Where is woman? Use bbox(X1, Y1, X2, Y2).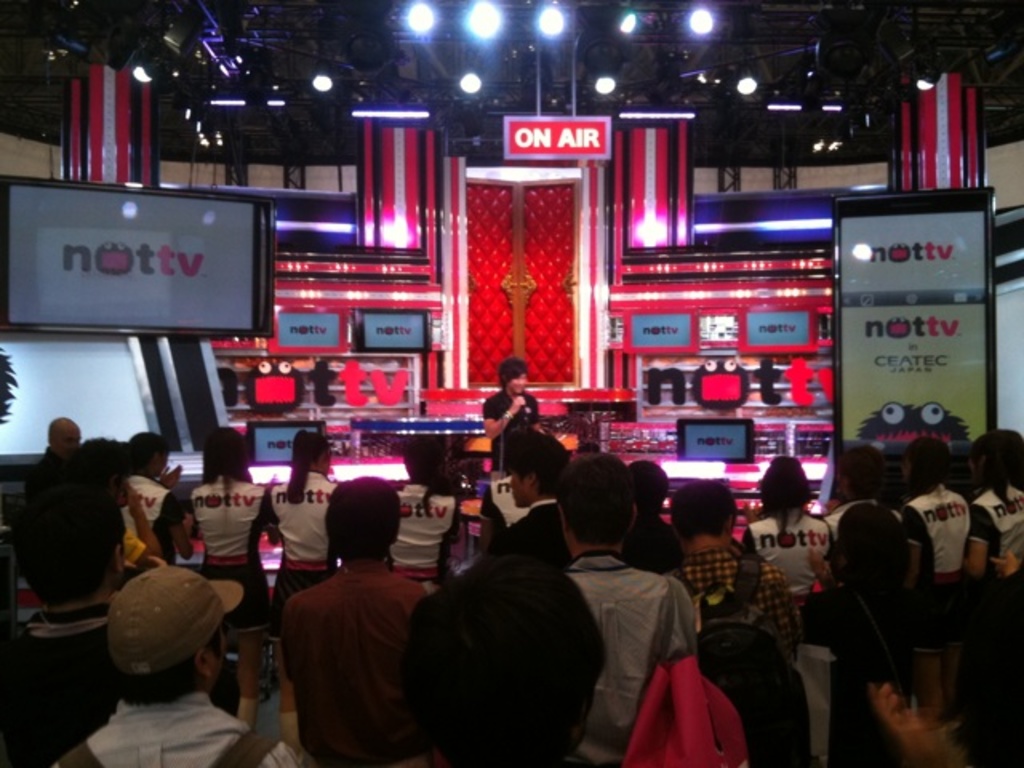
bbox(187, 442, 264, 714).
